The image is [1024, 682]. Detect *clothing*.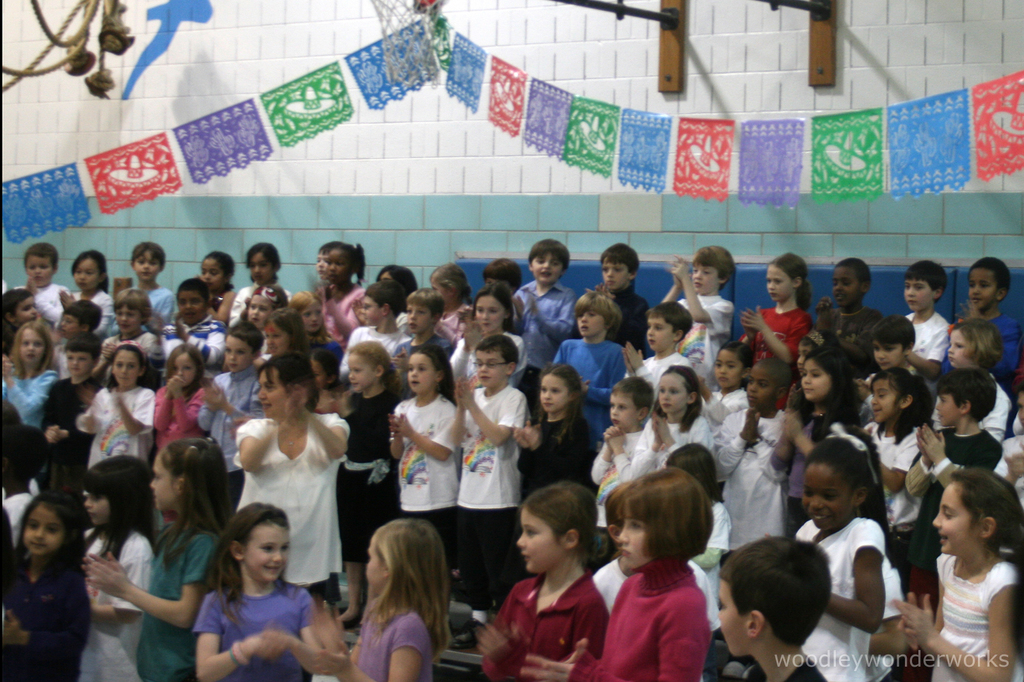
Detection: <bbox>513, 285, 570, 397</bbox>.
